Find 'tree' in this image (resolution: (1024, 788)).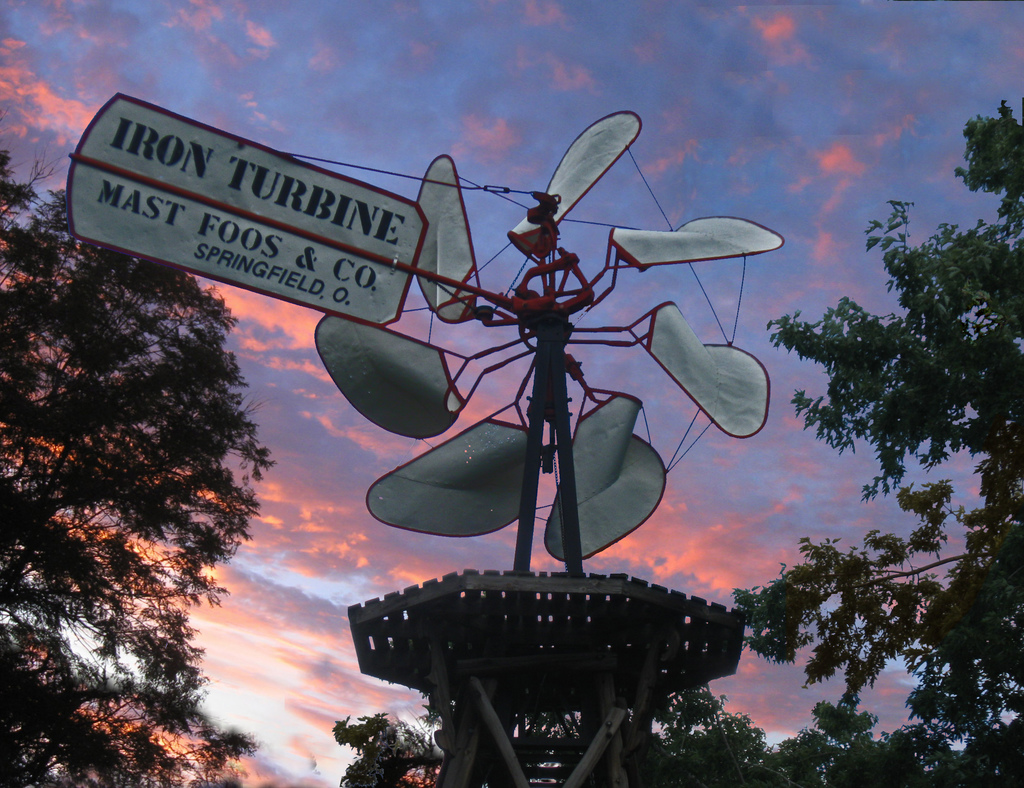
detection(775, 687, 901, 787).
